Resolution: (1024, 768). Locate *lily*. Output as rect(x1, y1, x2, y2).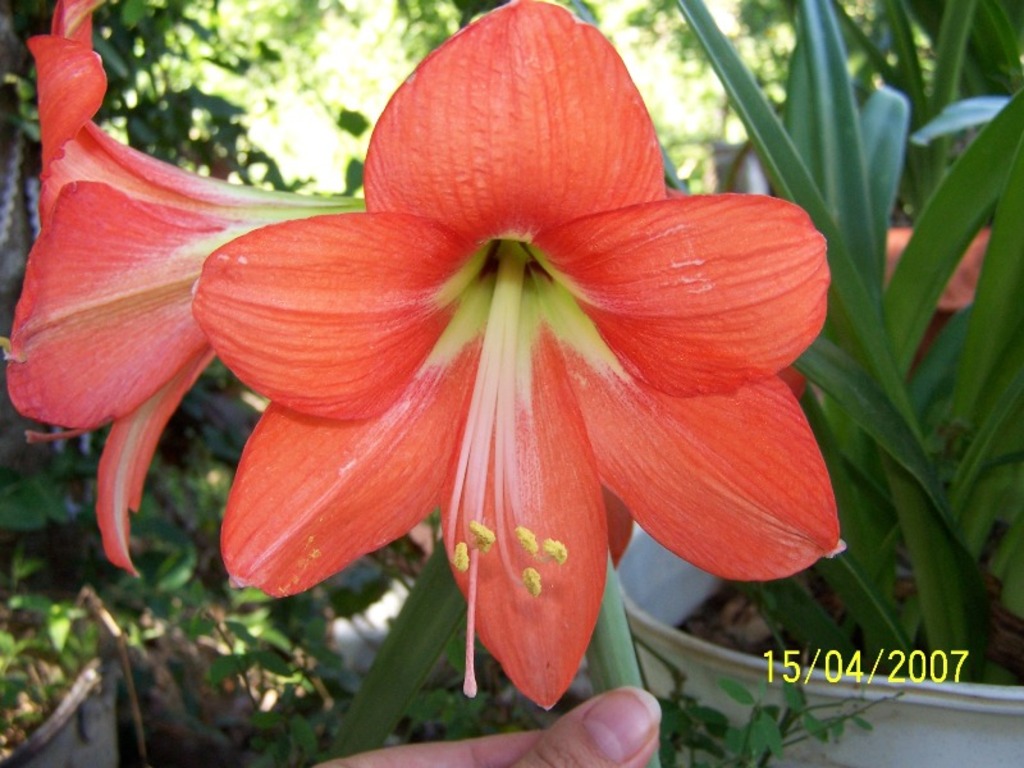
rect(6, 0, 366, 581).
